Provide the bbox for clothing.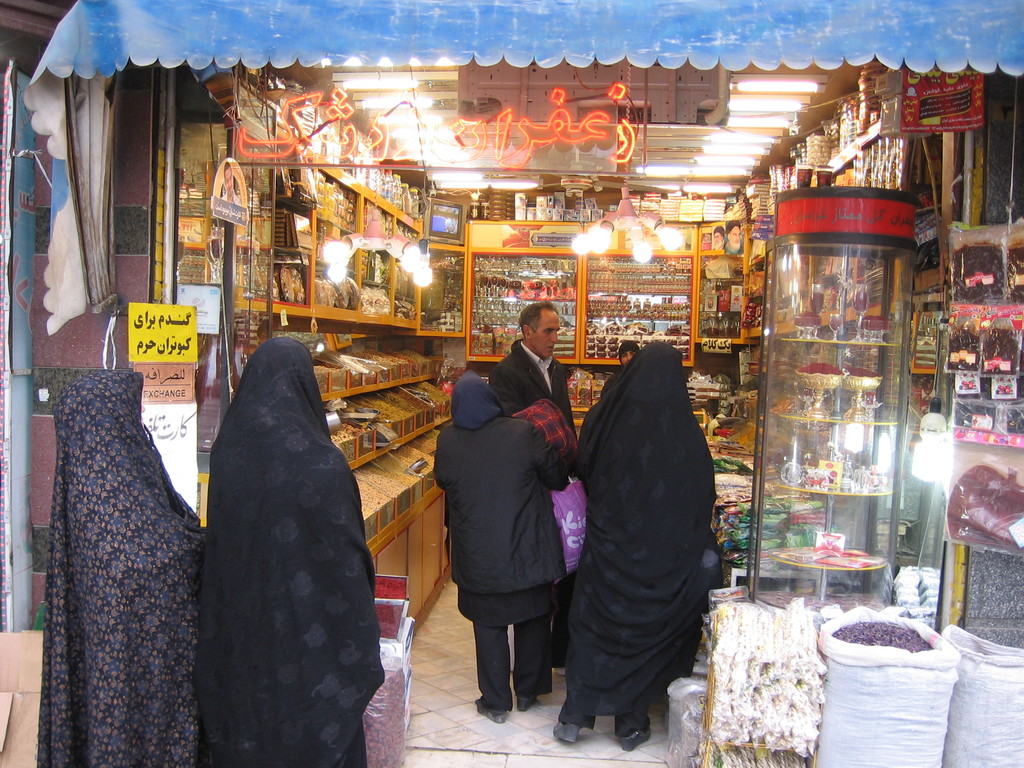
Rect(481, 331, 577, 479).
